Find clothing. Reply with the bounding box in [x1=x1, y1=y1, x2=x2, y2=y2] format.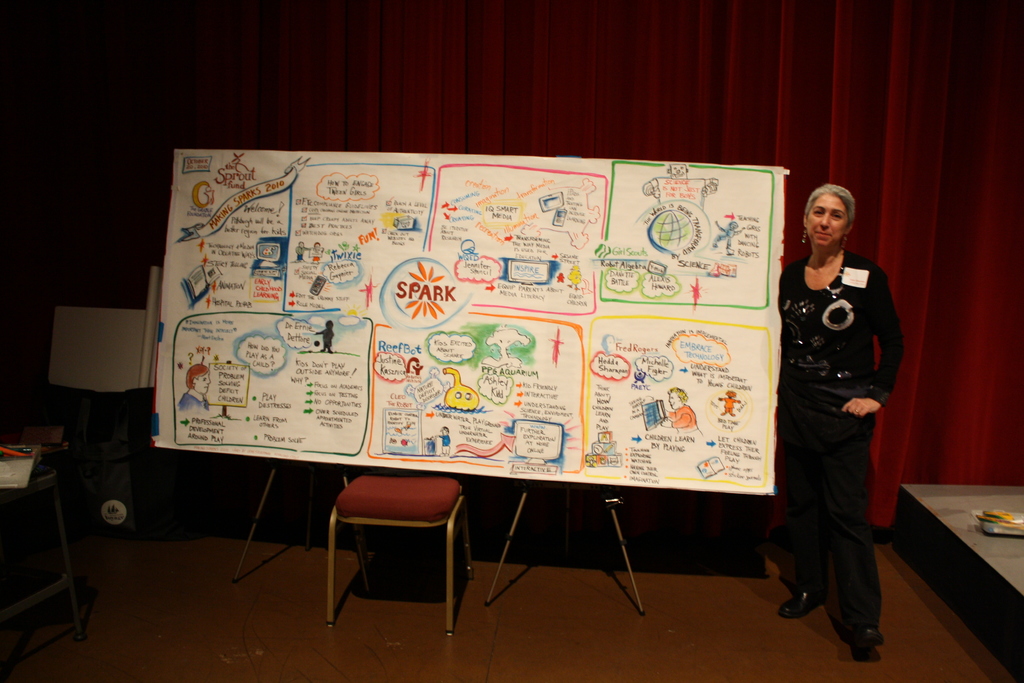
[x1=717, y1=222, x2=743, y2=252].
